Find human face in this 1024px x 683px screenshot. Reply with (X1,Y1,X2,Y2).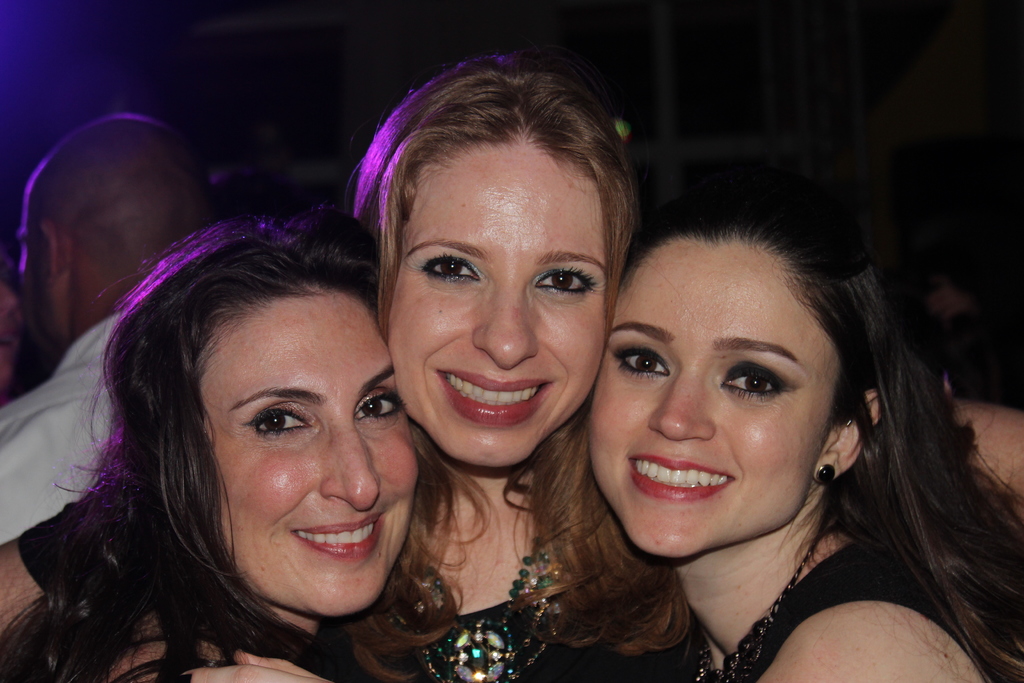
(199,290,414,614).
